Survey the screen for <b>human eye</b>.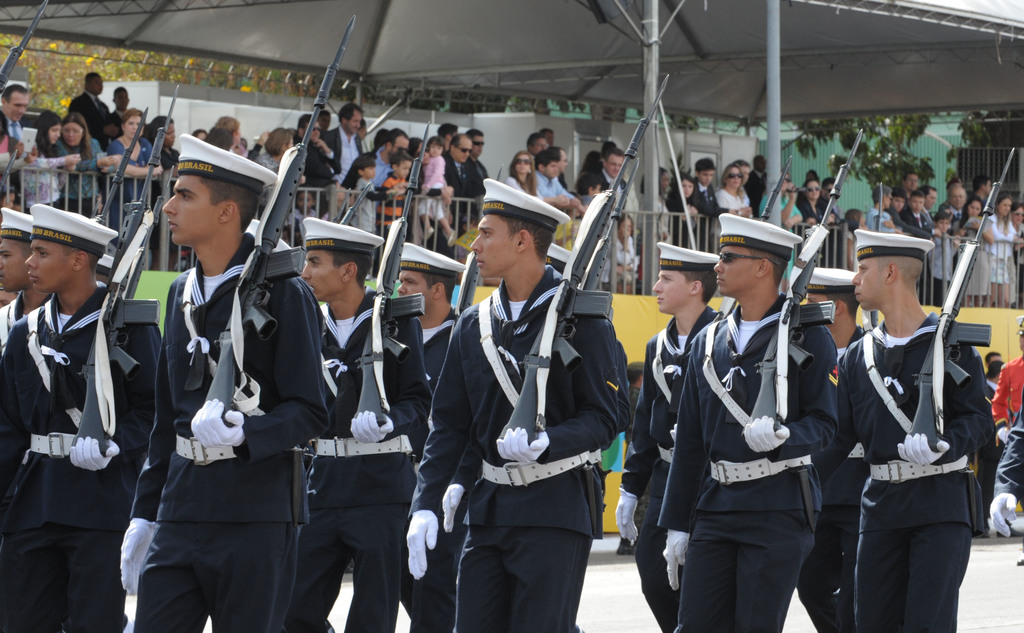
Survey found: locate(179, 188, 194, 202).
